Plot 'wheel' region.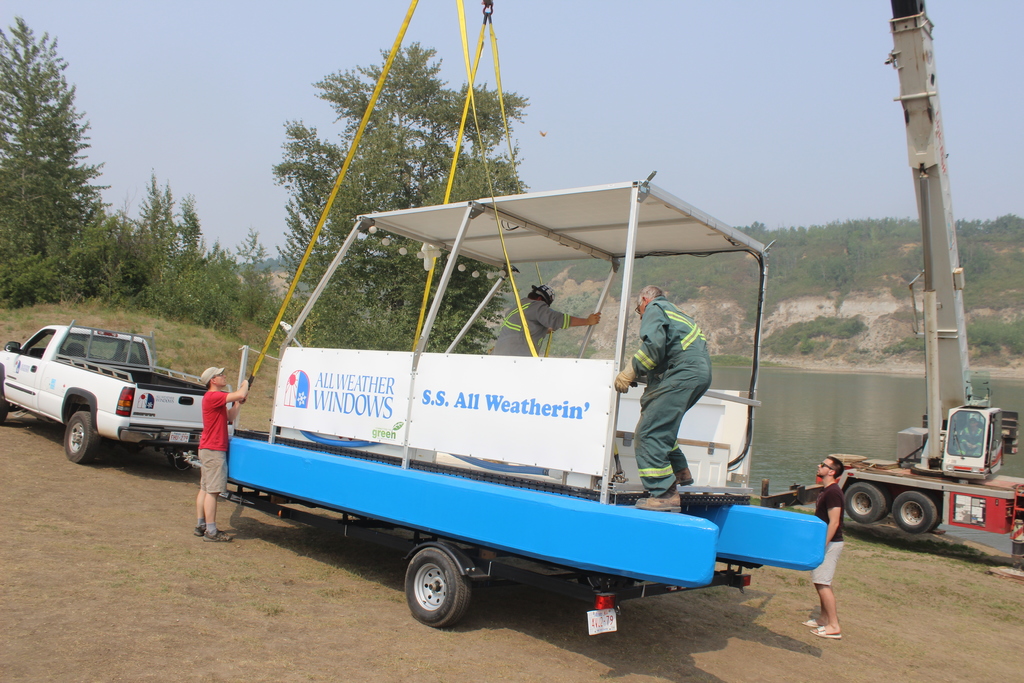
Plotted at region(401, 548, 479, 630).
